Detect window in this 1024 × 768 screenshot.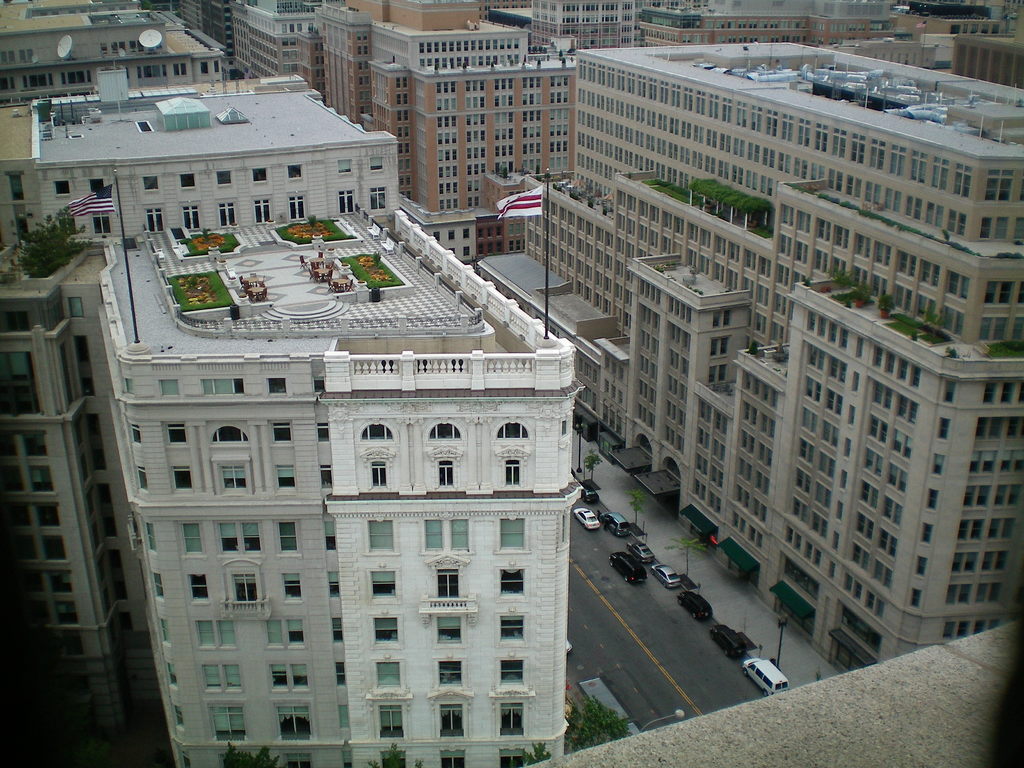
Detection: 271/420/292/443.
